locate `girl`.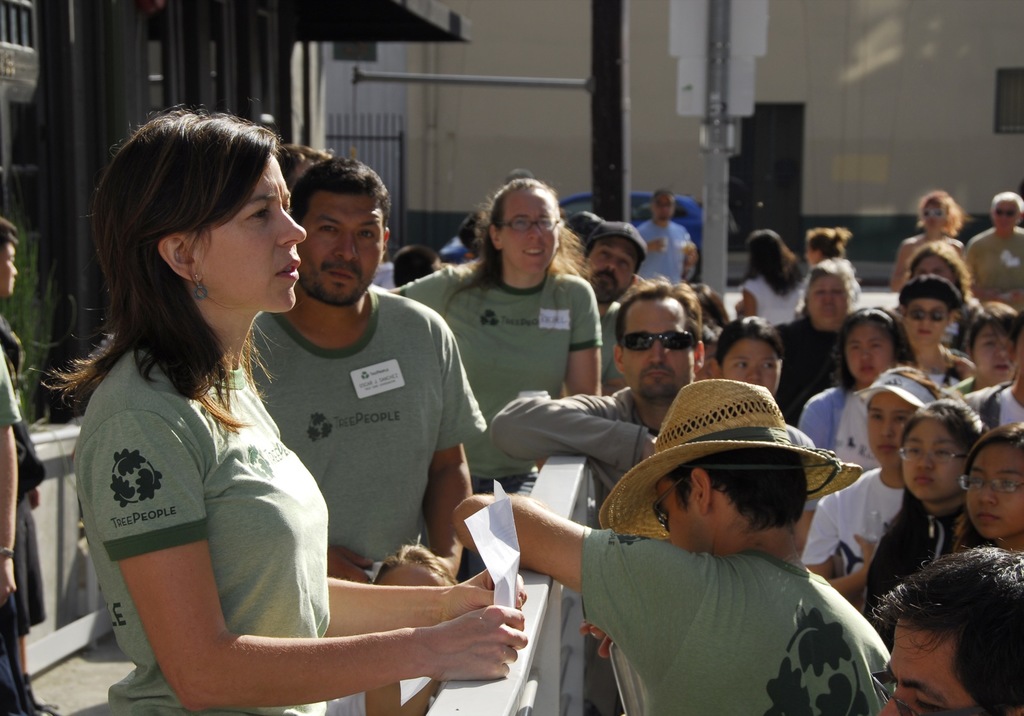
Bounding box: 956 424 1023 546.
